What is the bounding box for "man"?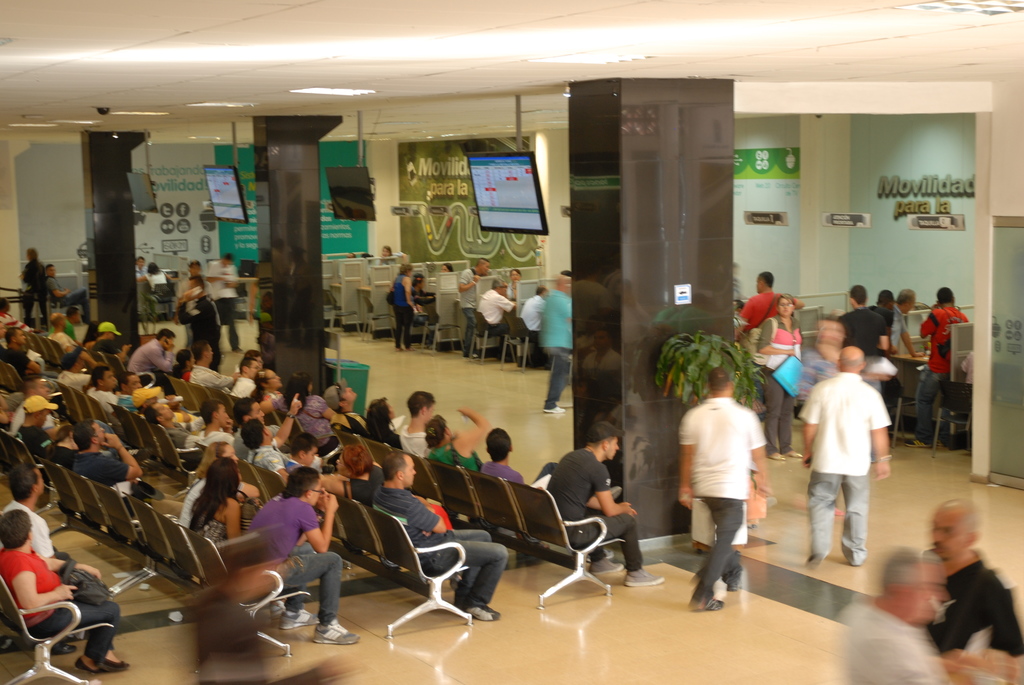
543 423 666 588.
